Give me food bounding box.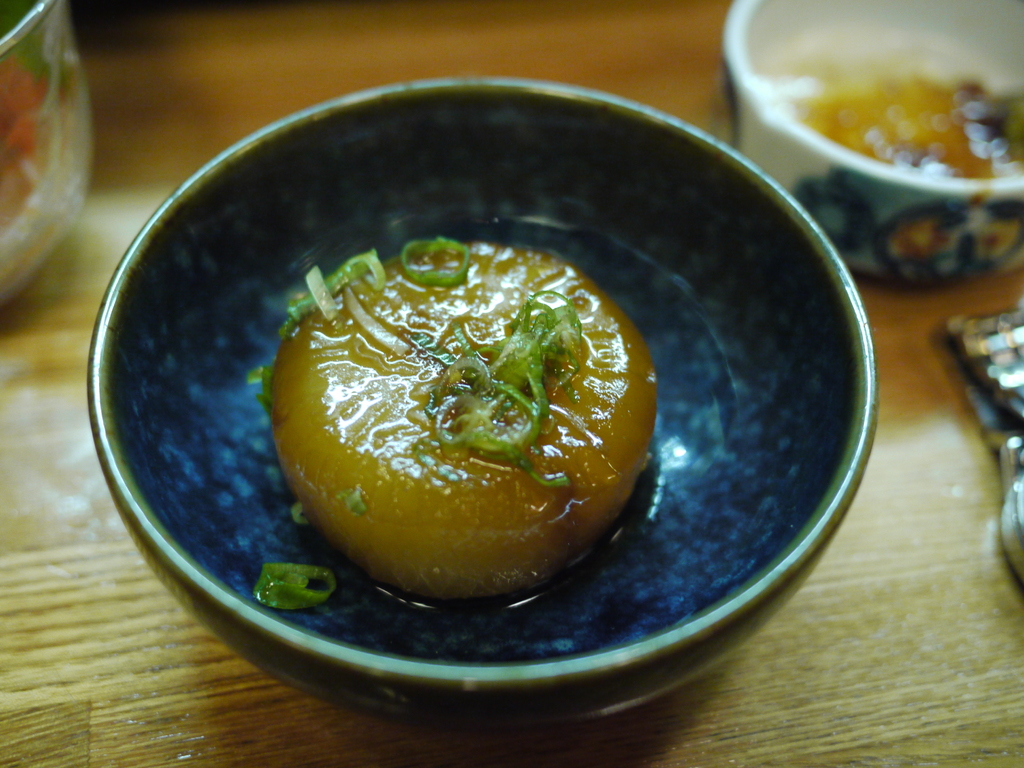
[left=784, top=68, right=1023, bottom=182].
